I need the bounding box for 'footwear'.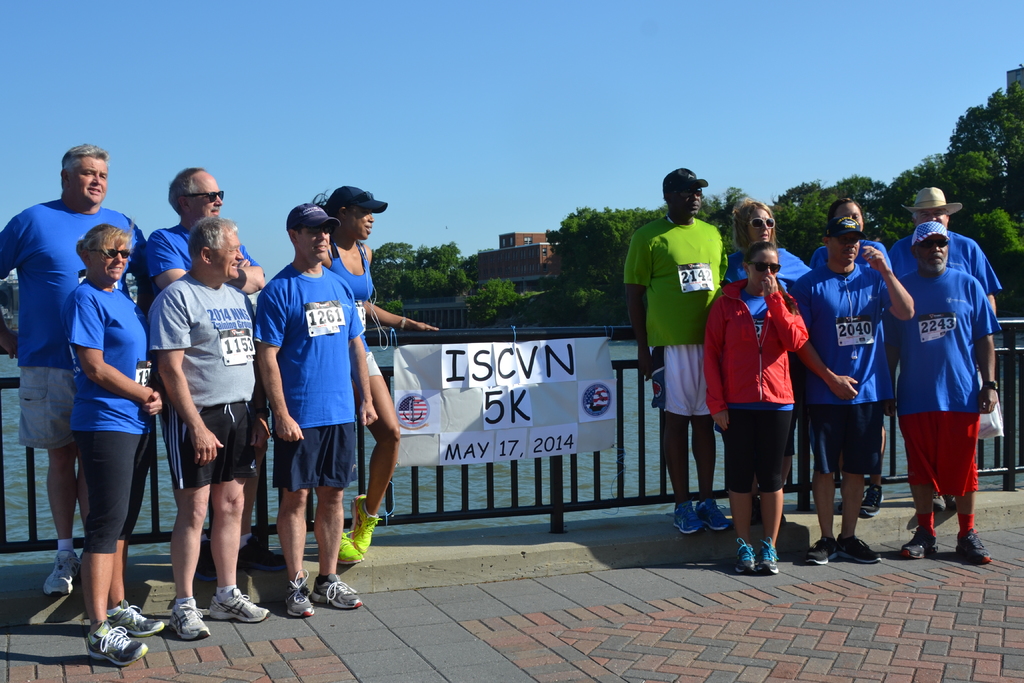
Here it is: box(837, 536, 882, 563).
